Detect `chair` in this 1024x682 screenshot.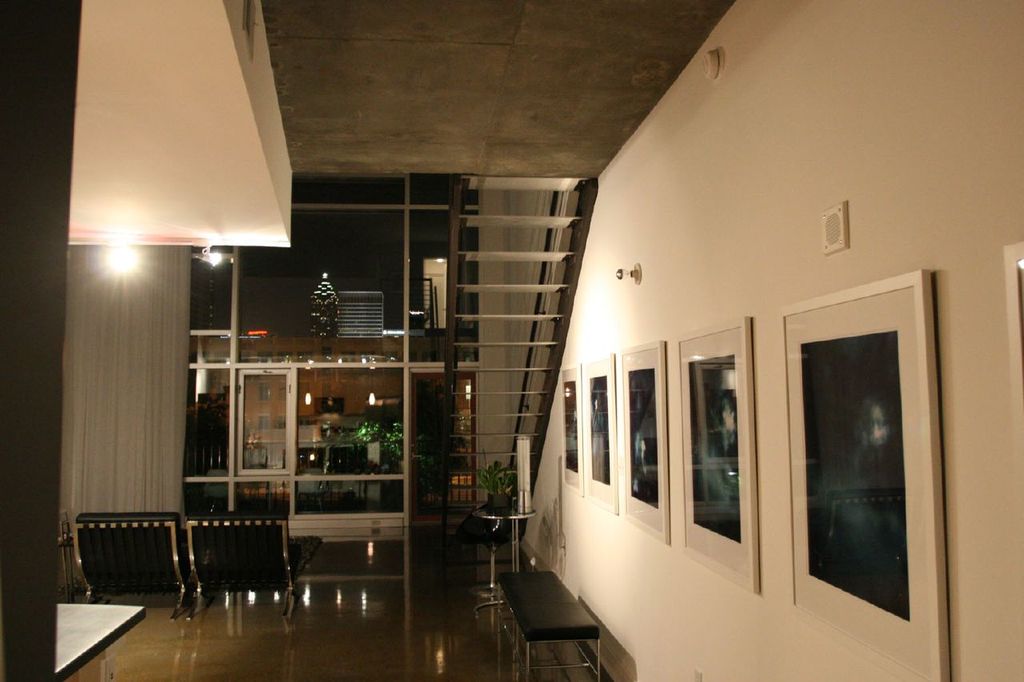
Detection: (left=174, top=516, right=292, bottom=619).
